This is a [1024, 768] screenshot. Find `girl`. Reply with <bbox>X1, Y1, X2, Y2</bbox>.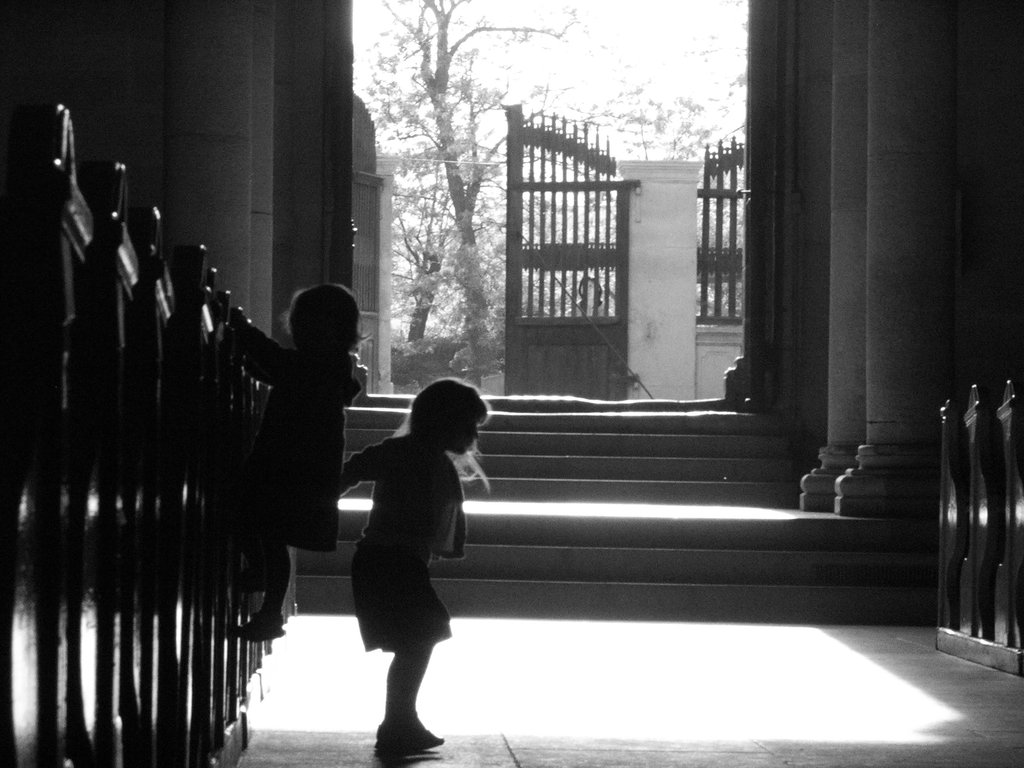
<bbox>334, 373, 489, 765</bbox>.
